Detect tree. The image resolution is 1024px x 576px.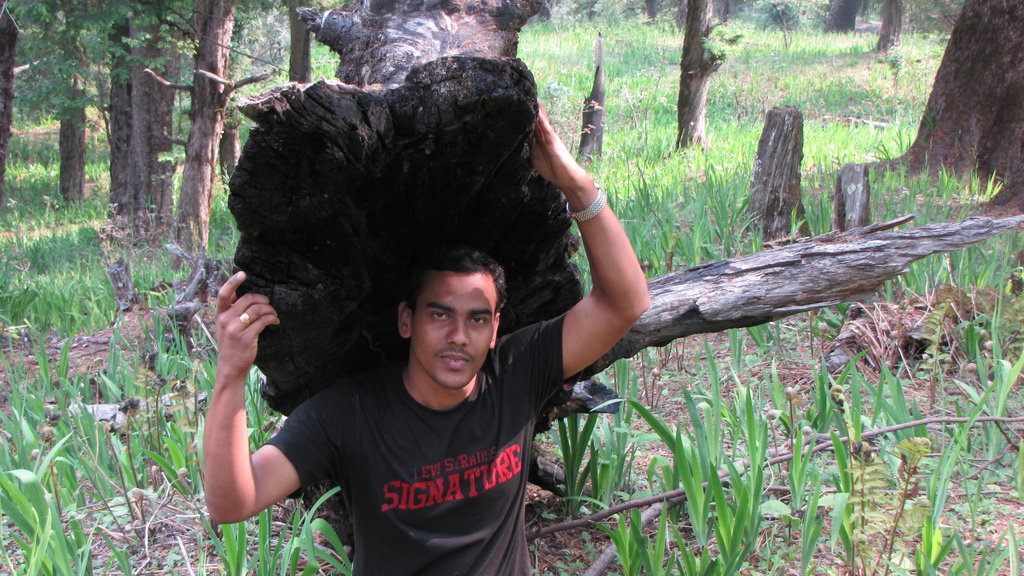
185, 0, 252, 247.
